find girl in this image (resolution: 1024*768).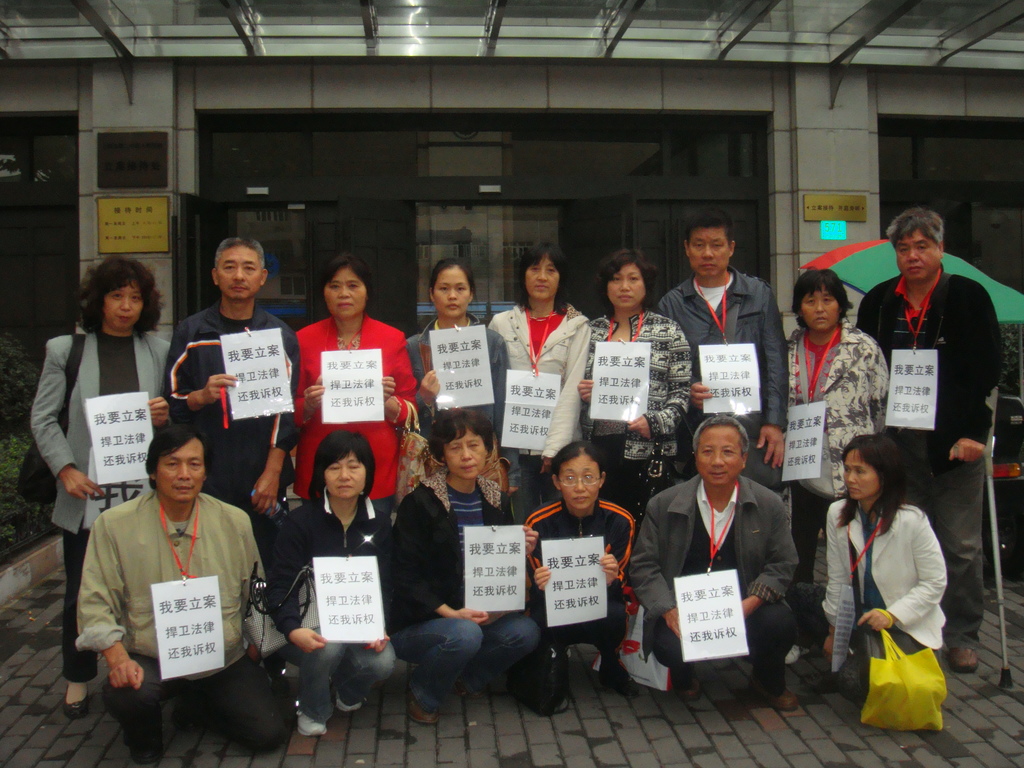
{"x1": 588, "y1": 243, "x2": 703, "y2": 596}.
